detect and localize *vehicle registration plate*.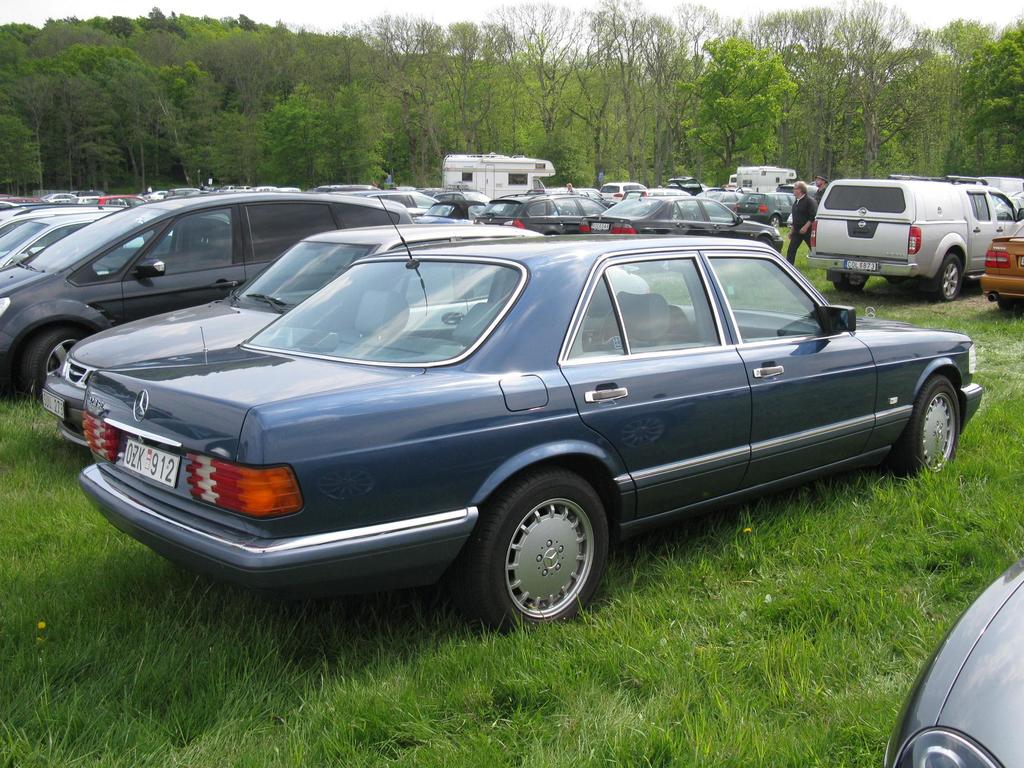
Localized at <box>590,222,610,231</box>.
